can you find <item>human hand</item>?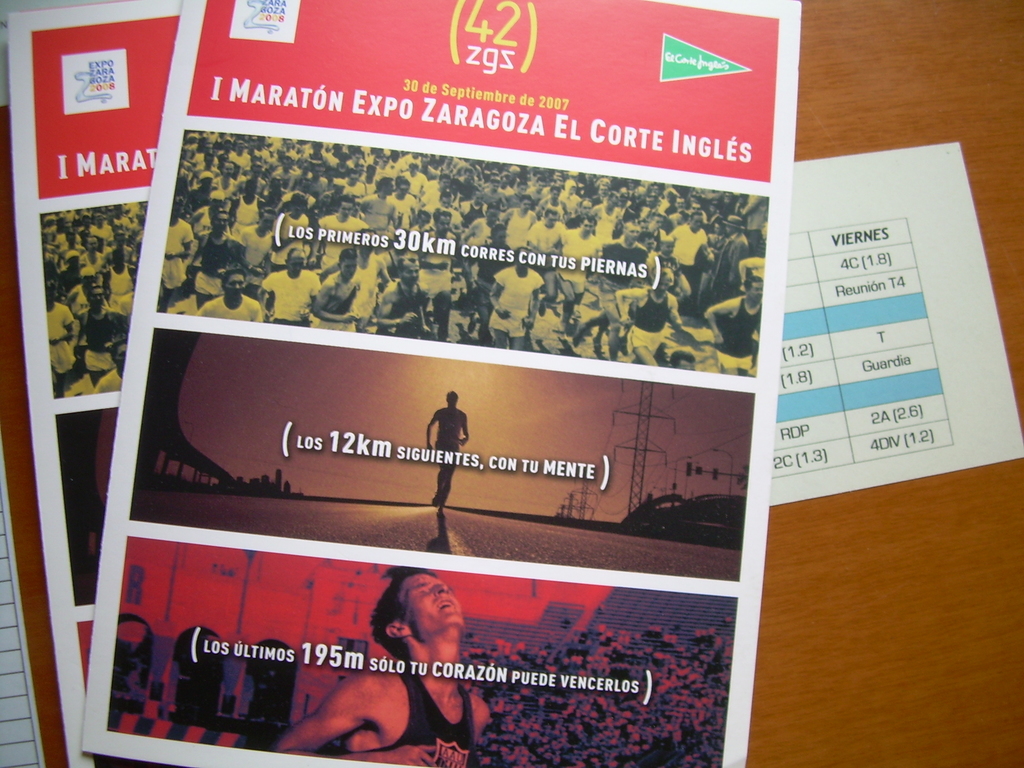
Yes, bounding box: left=714, top=333, right=724, bottom=349.
